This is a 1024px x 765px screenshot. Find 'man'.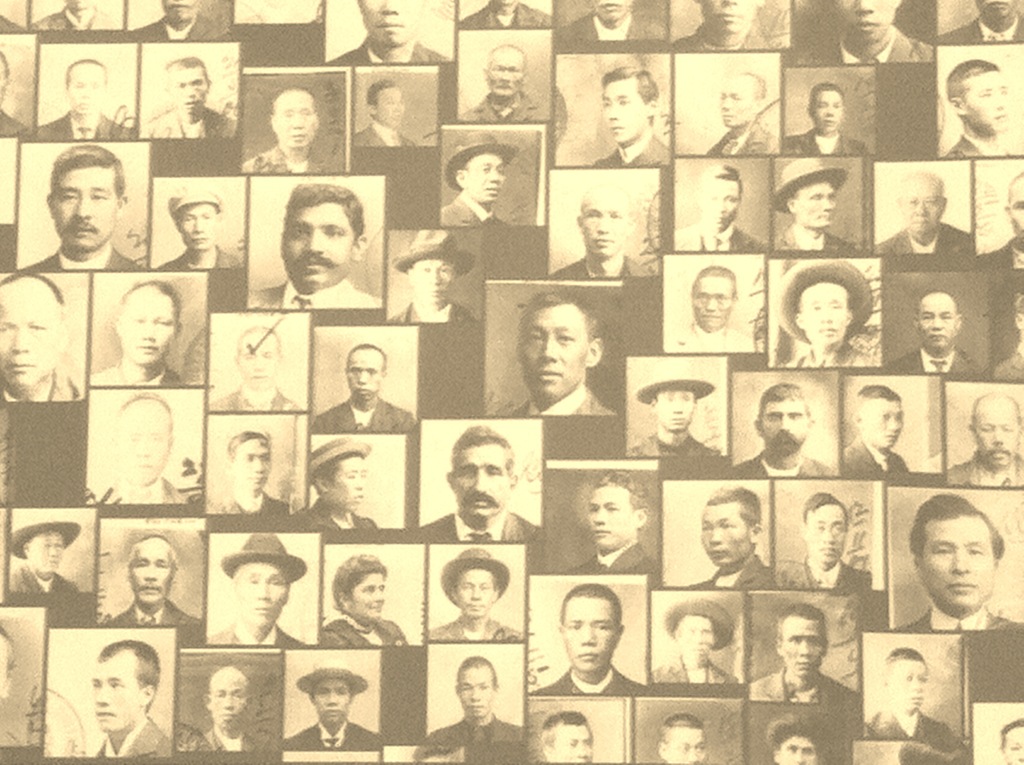
Bounding box: [241, 84, 324, 172].
